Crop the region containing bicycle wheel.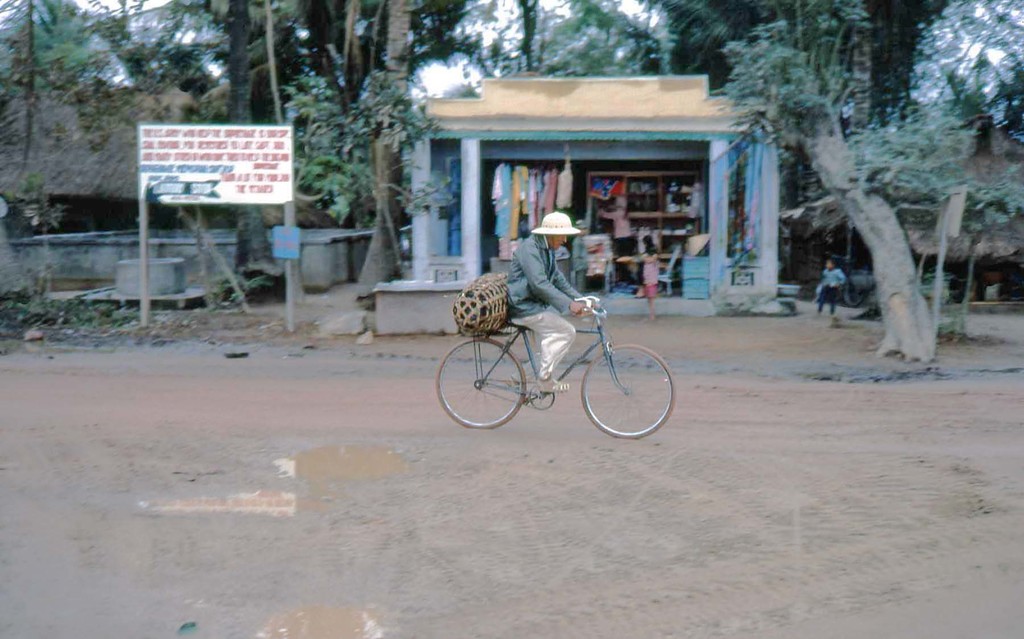
Crop region: box(438, 335, 529, 432).
